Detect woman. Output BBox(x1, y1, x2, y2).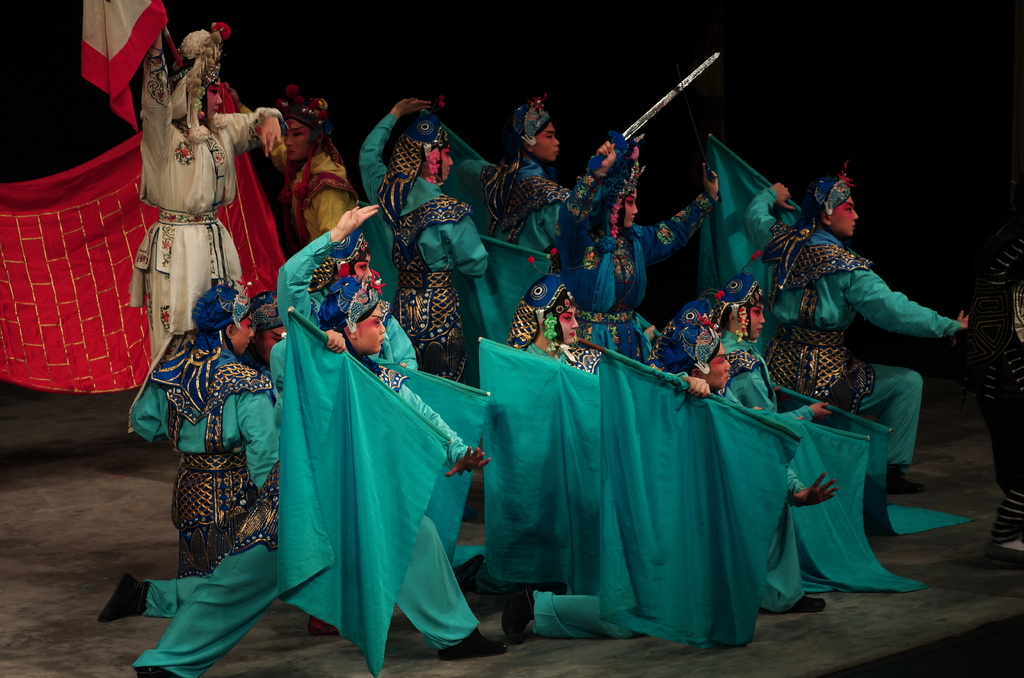
BBox(552, 131, 733, 371).
